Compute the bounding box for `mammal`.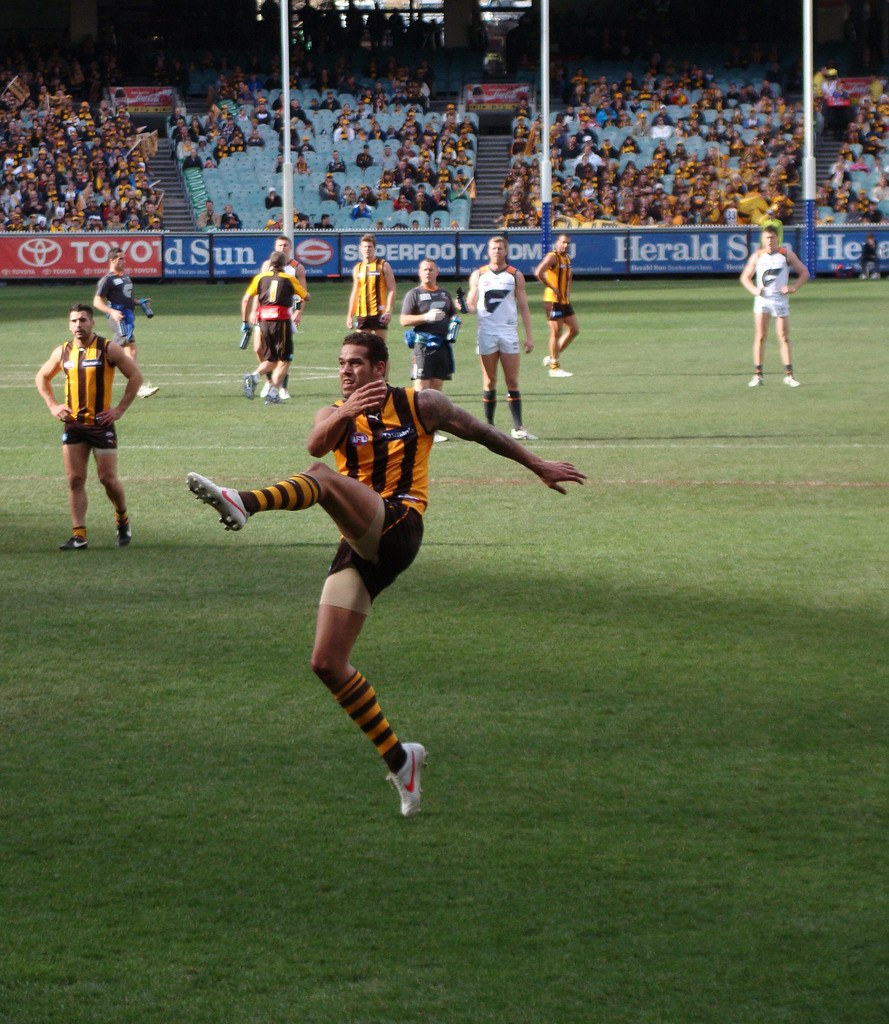
x1=265, y1=185, x2=281, y2=209.
